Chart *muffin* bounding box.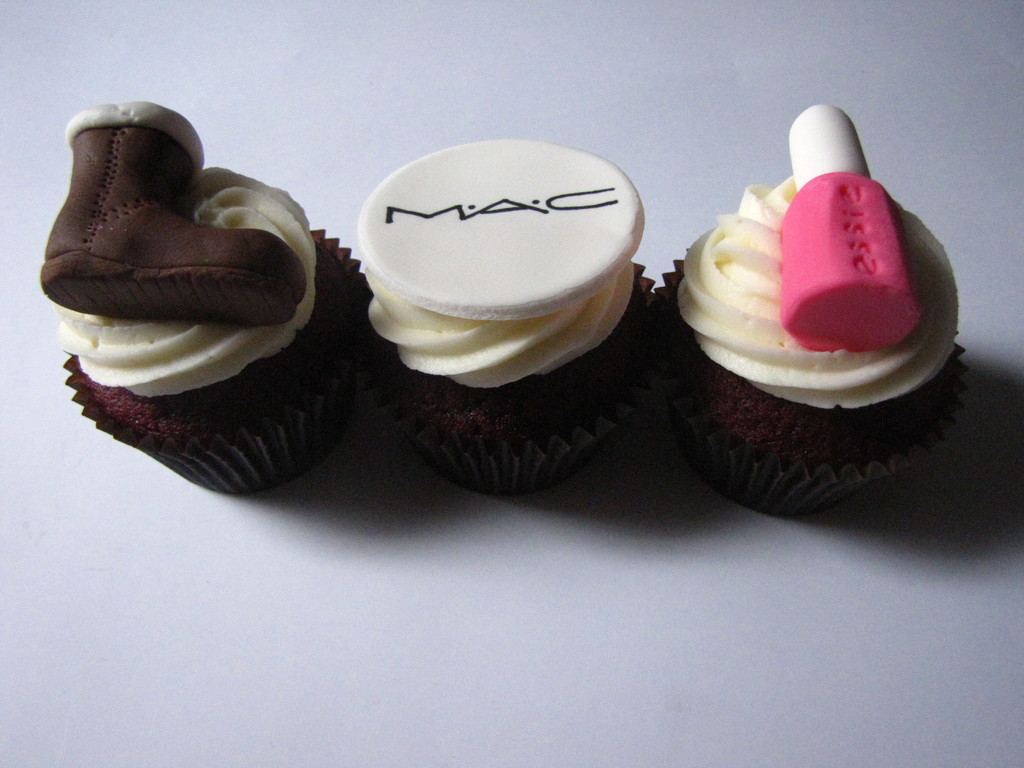
Charted: [left=351, top=135, right=668, bottom=495].
